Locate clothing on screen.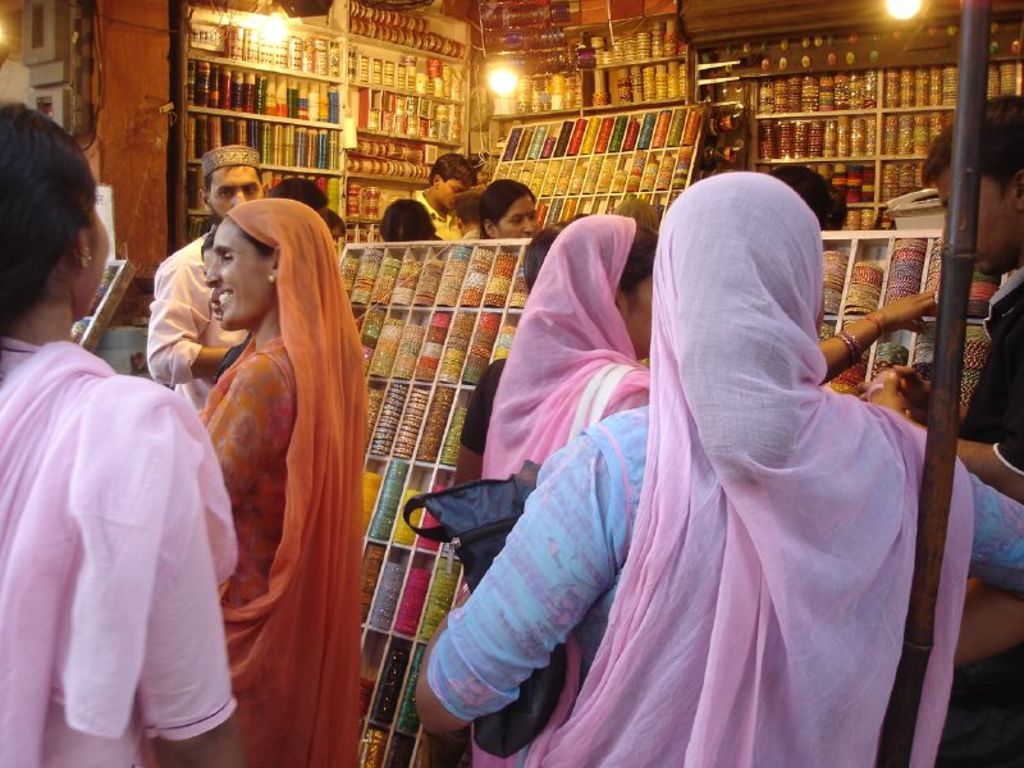
On screen at 938:261:1023:500.
